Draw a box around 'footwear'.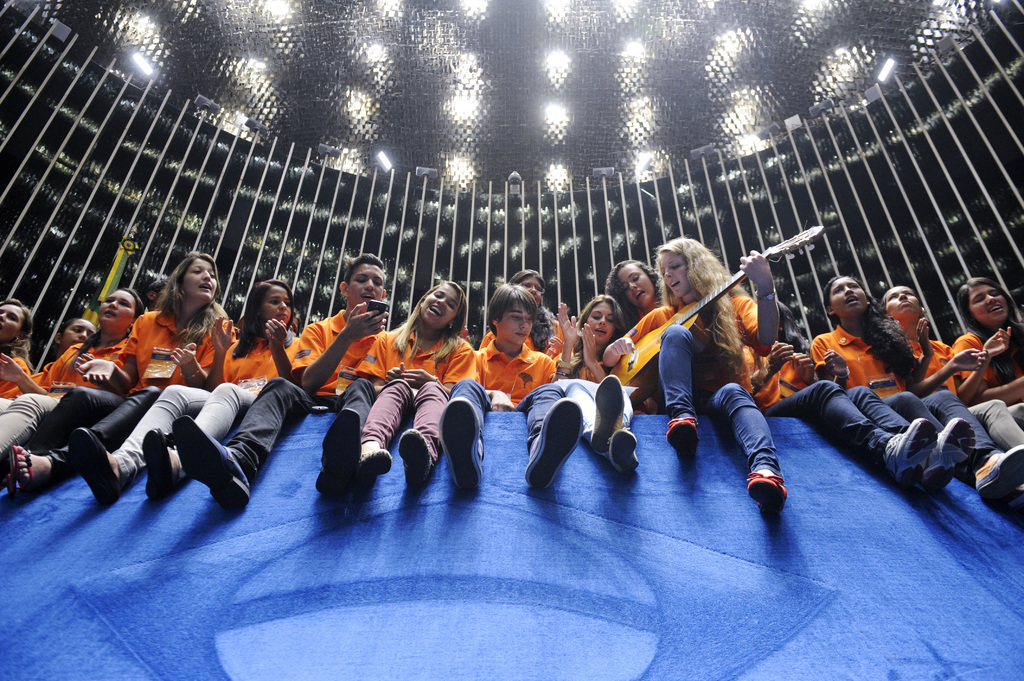
[316, 405, 360, 503].
